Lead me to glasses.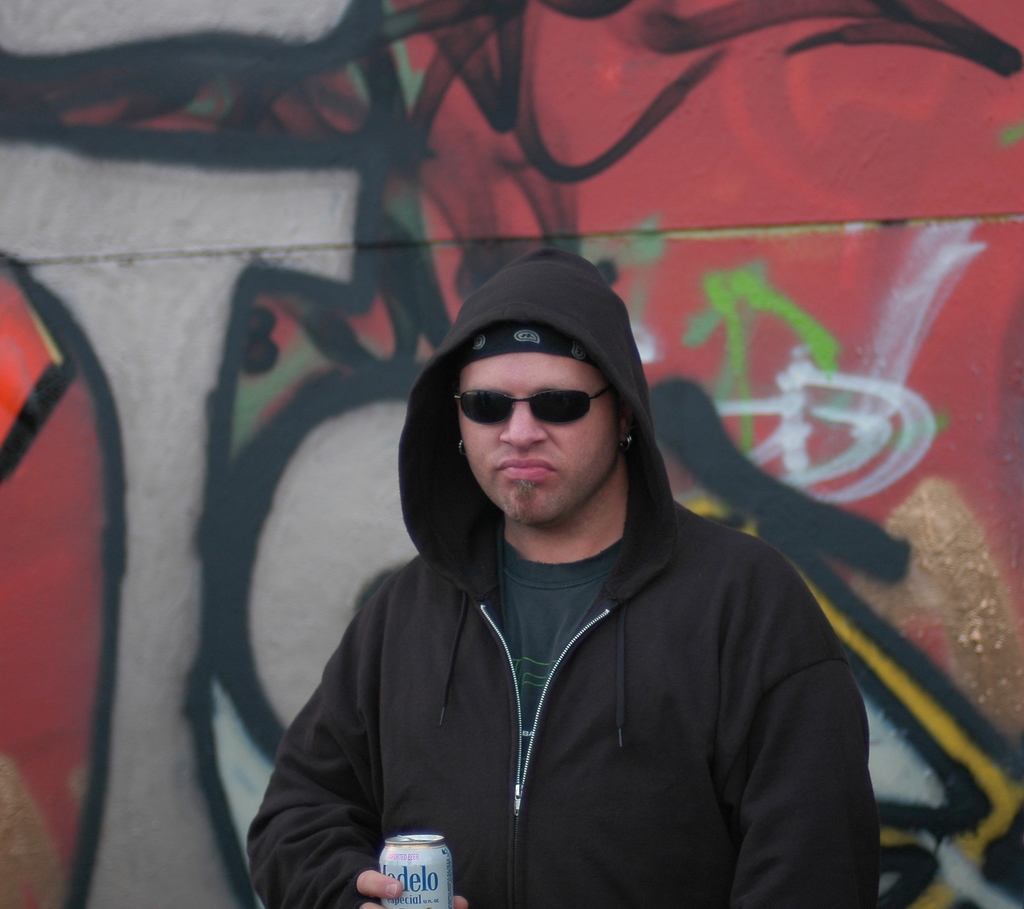
Lead to x1=457, y1=388, x2=619, y2=433.
